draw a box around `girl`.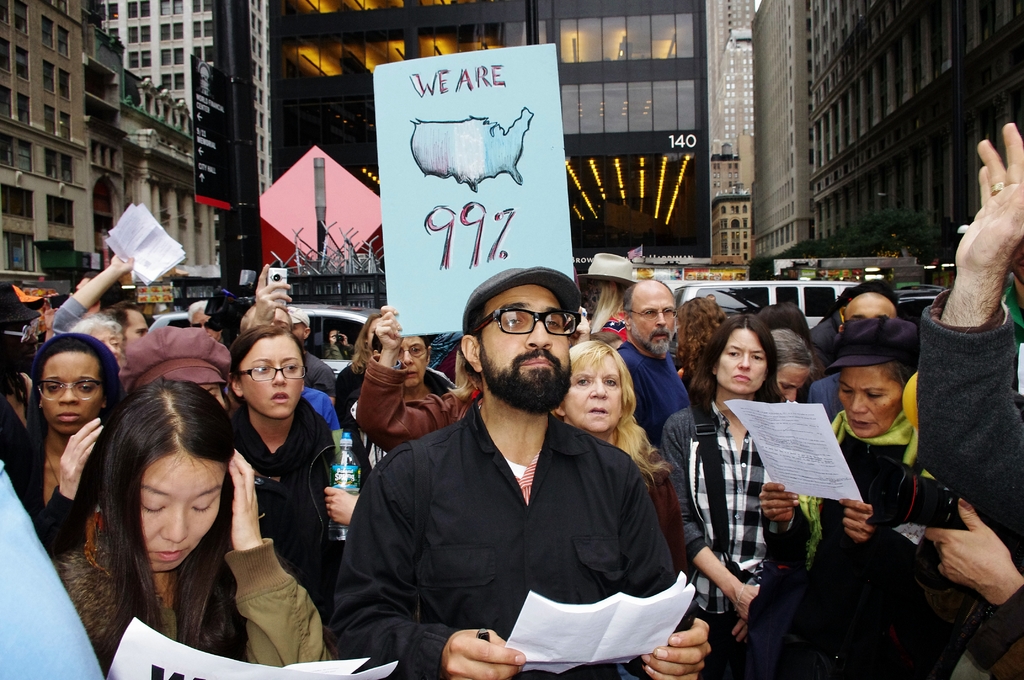
Rect(653, 309, 788, 663).
